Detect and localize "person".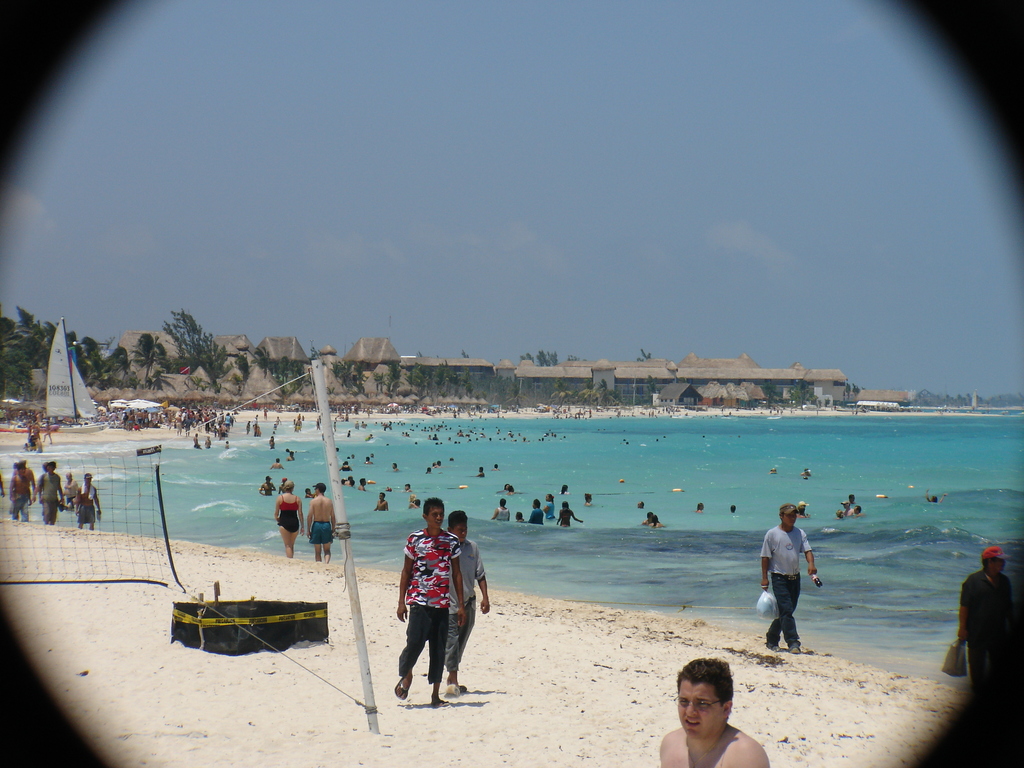
Localized at box(305, 488, 310, 499).
